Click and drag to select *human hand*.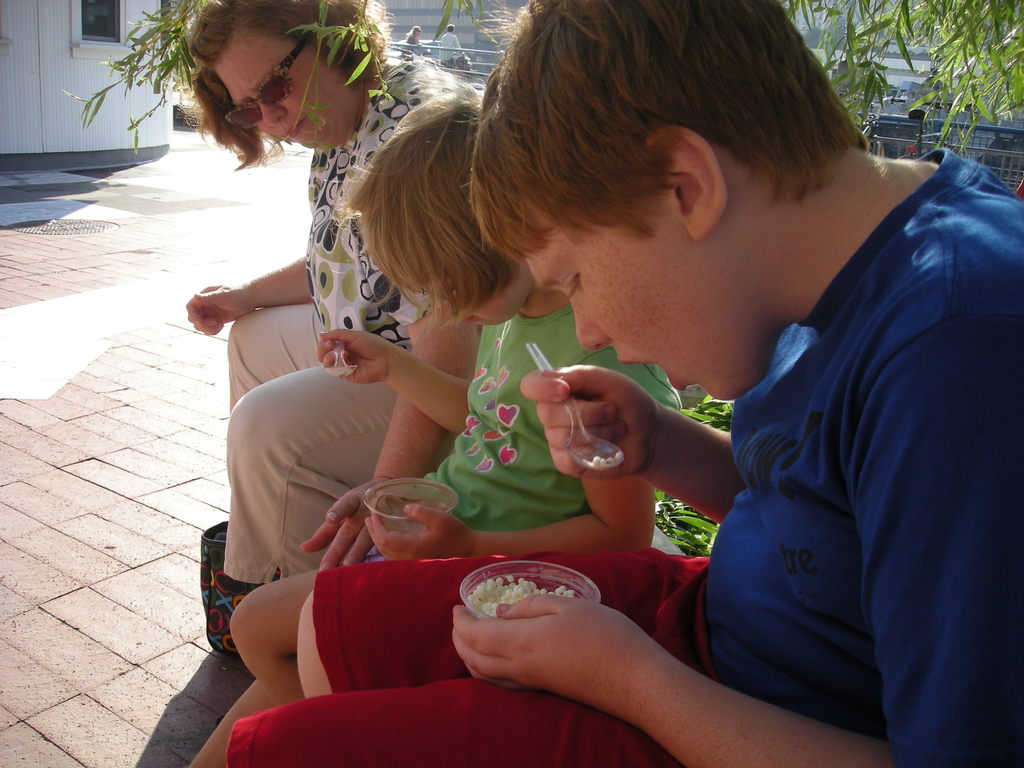
Selection: (x1=319, y1=327, x2=396, y2=387).
